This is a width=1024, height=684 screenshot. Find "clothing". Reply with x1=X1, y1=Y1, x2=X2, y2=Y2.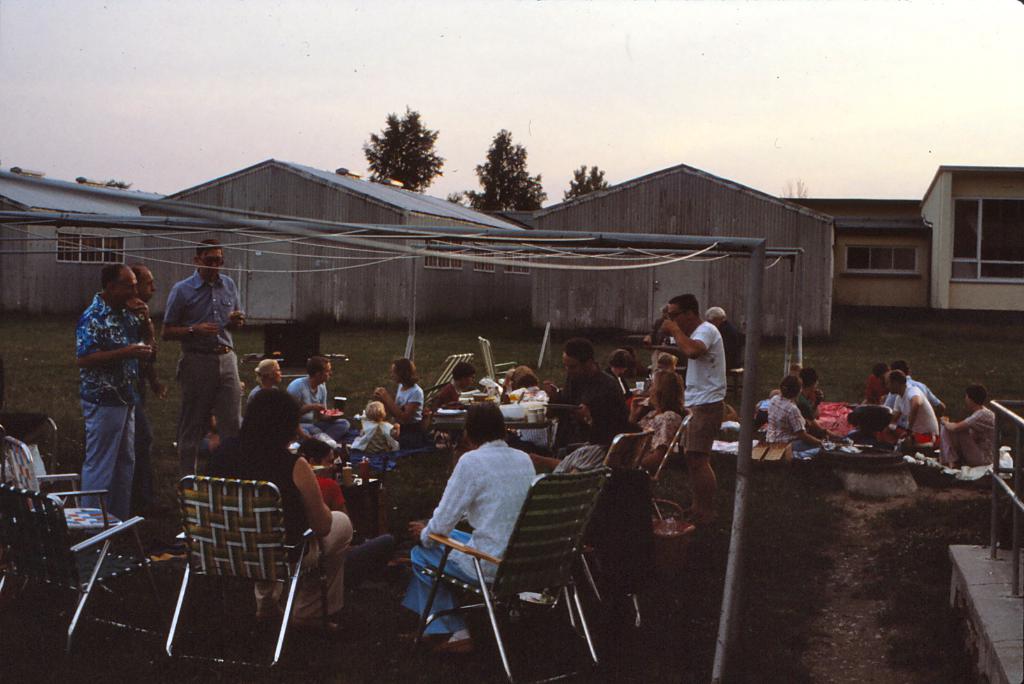
x1=411, y1=430, x2=538, y2=608.
